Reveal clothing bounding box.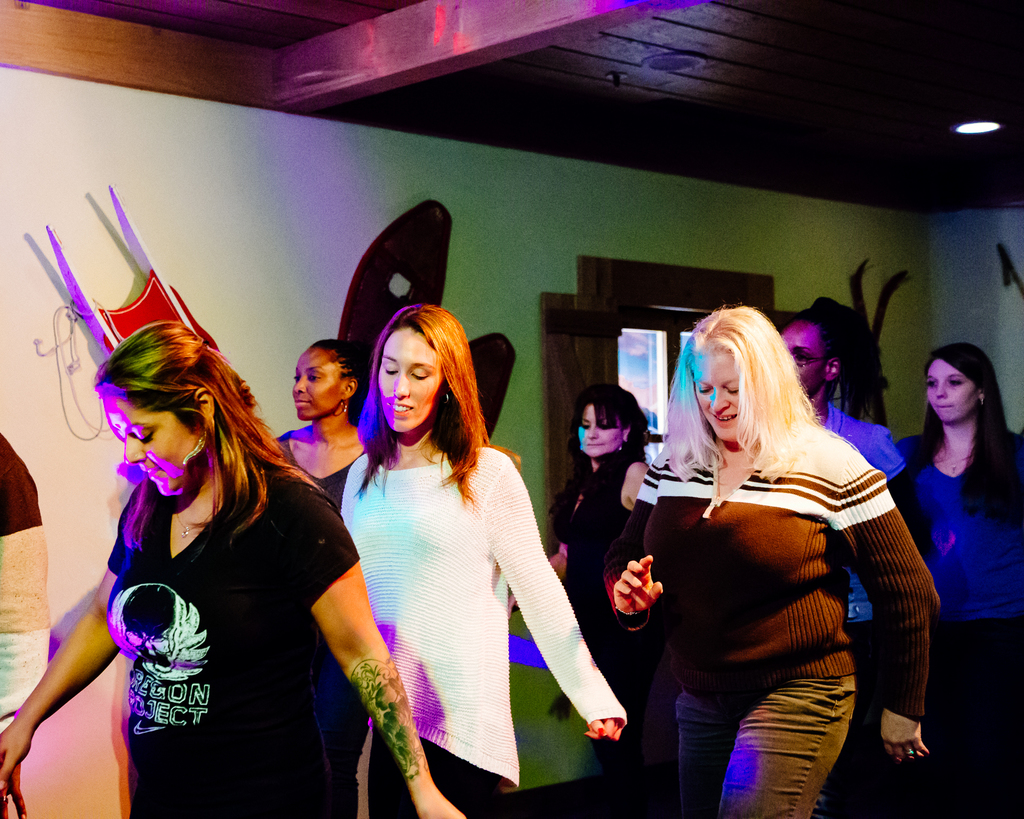
Revealed: rect(272, 426, 376, 516).
